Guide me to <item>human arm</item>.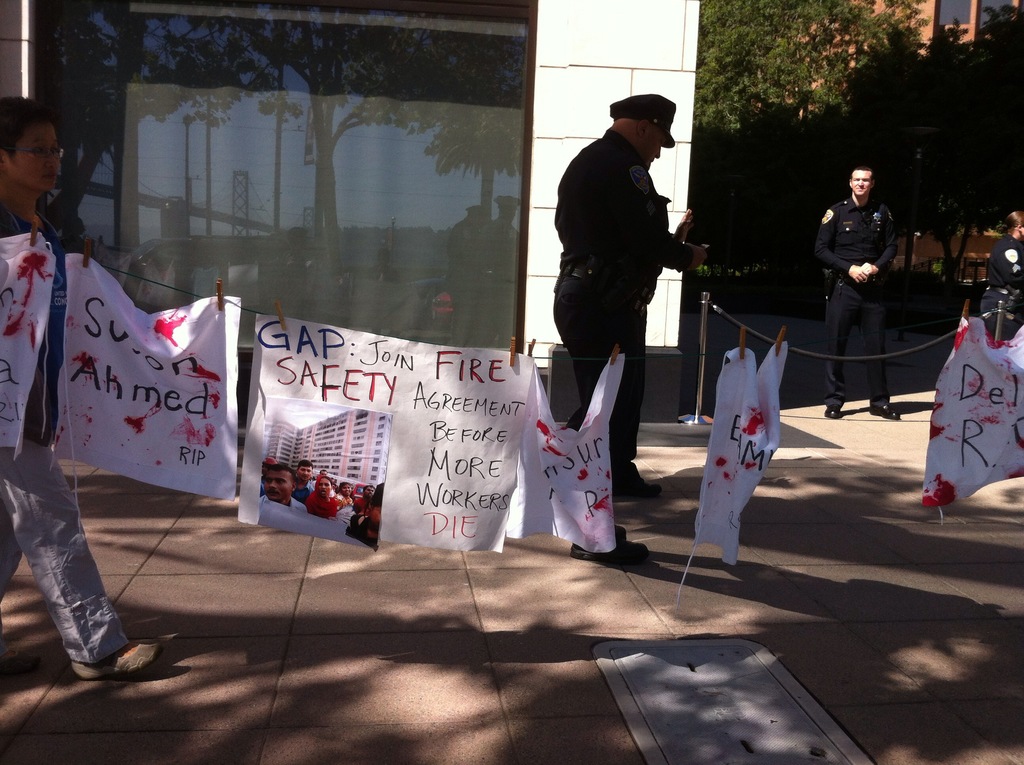
Guidance: left=668, top=205, right=697, bottom=244.
